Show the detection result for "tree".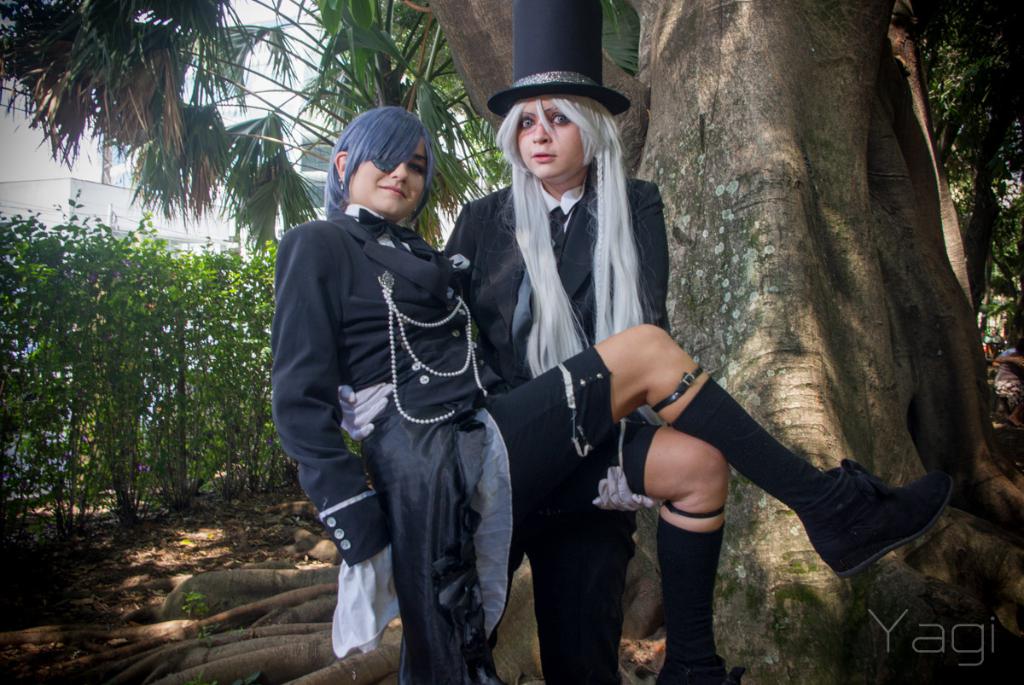
<box>0,0,1023,684</box>.
